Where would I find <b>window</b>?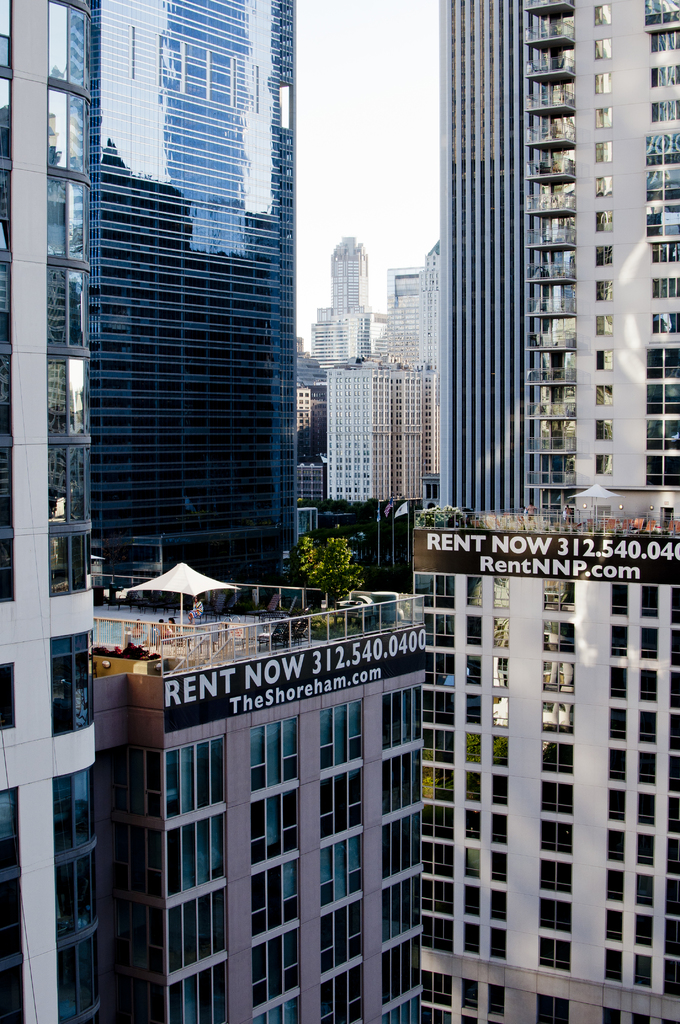
At left=544, top=739, right=572, bottom=771.
